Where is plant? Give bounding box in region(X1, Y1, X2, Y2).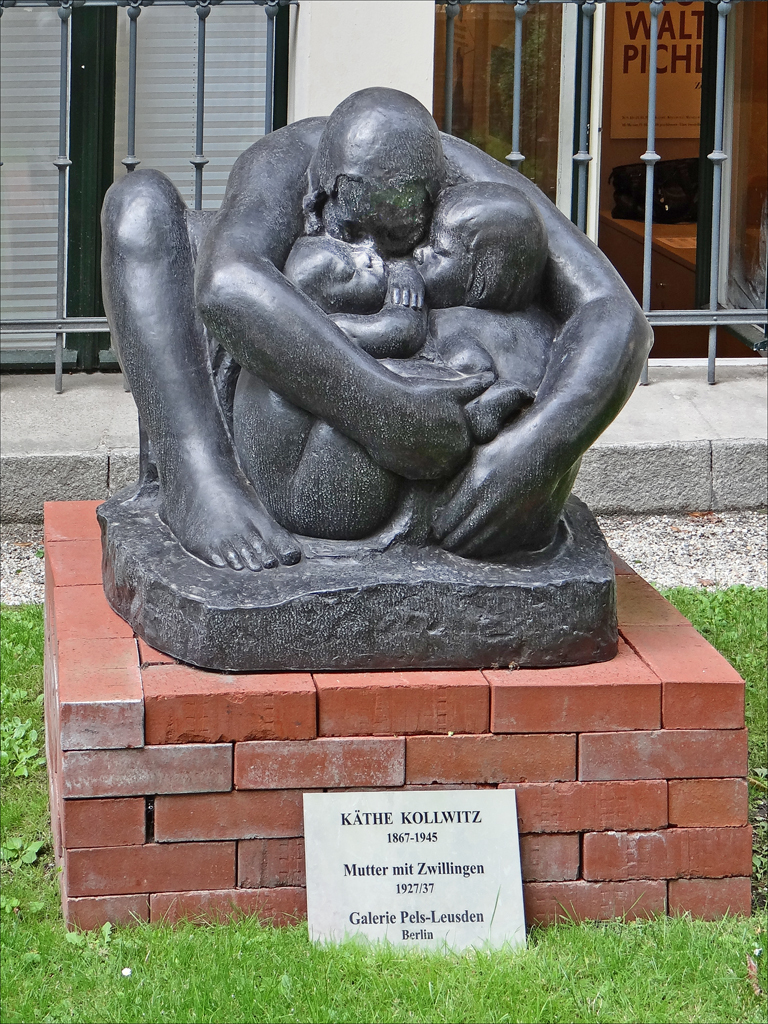
region(0, 830, 43, 857).
